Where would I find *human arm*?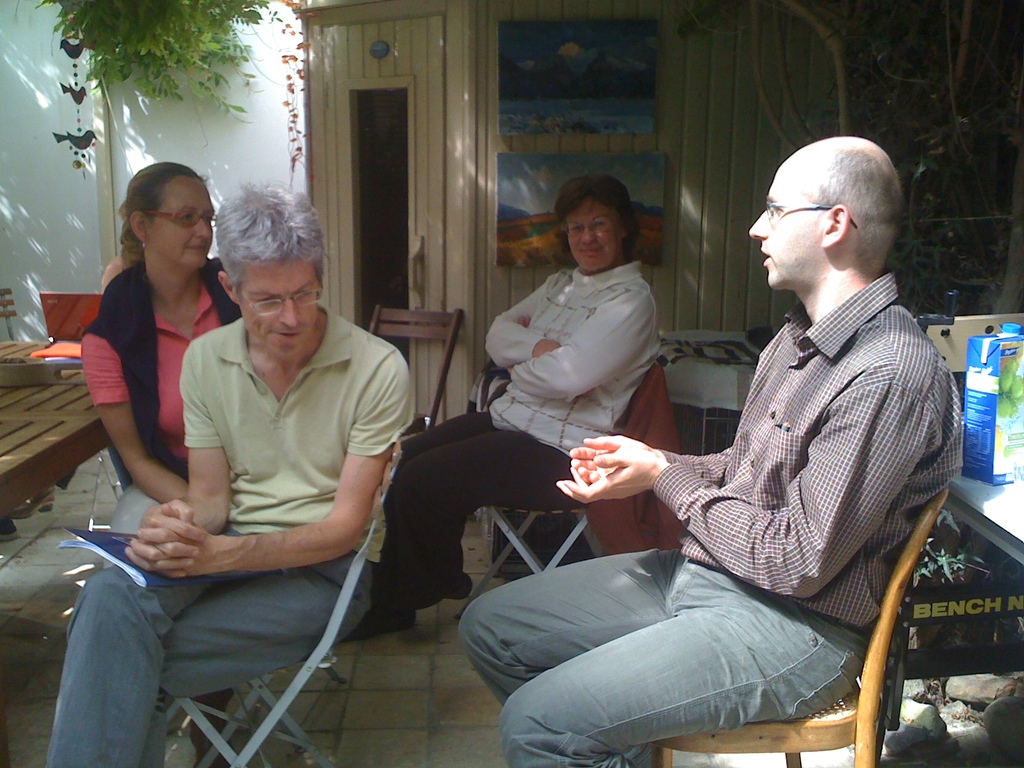
At [x1=123, y1=331, x2=418, y2=596].
